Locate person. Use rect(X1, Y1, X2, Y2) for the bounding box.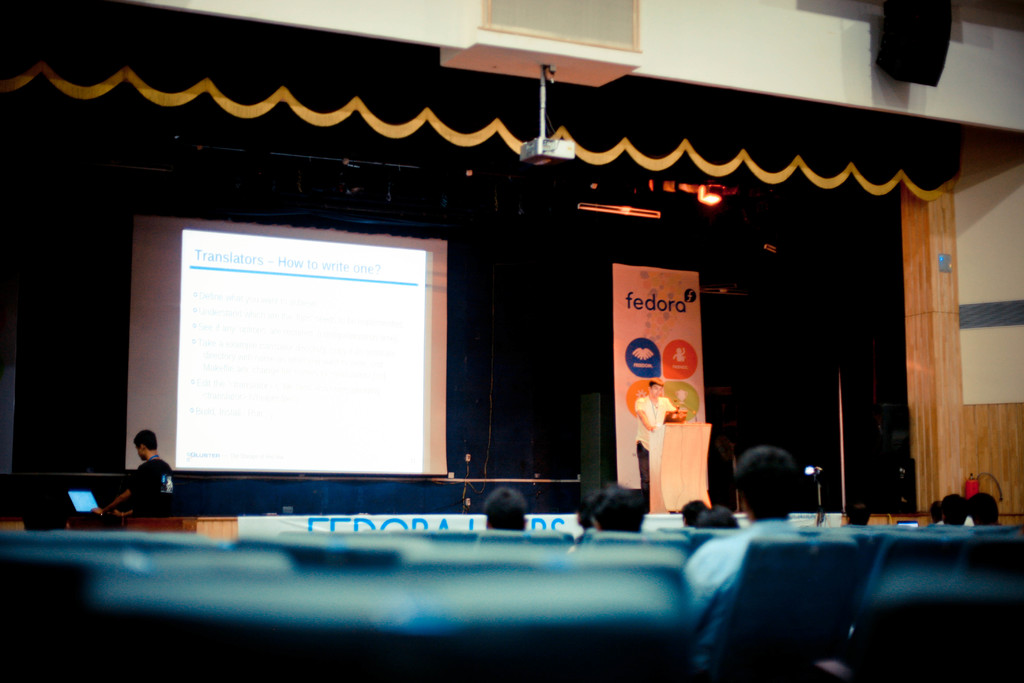
rect(481, 484, 526, 527).
